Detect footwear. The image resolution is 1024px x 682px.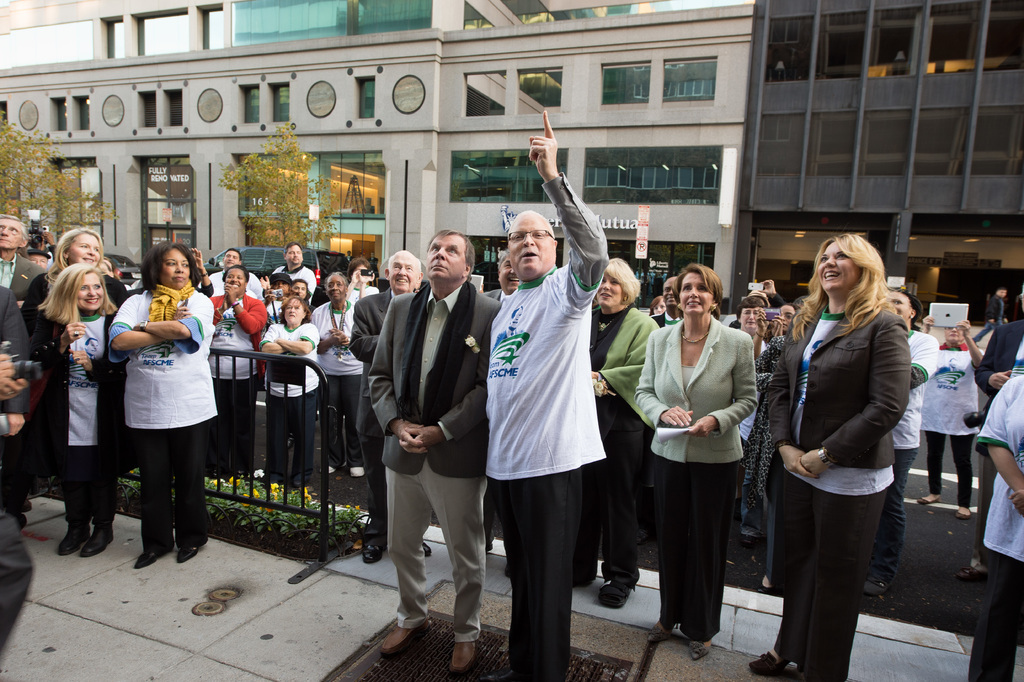
x1=917 y1=494 x2=938 y2=504.
